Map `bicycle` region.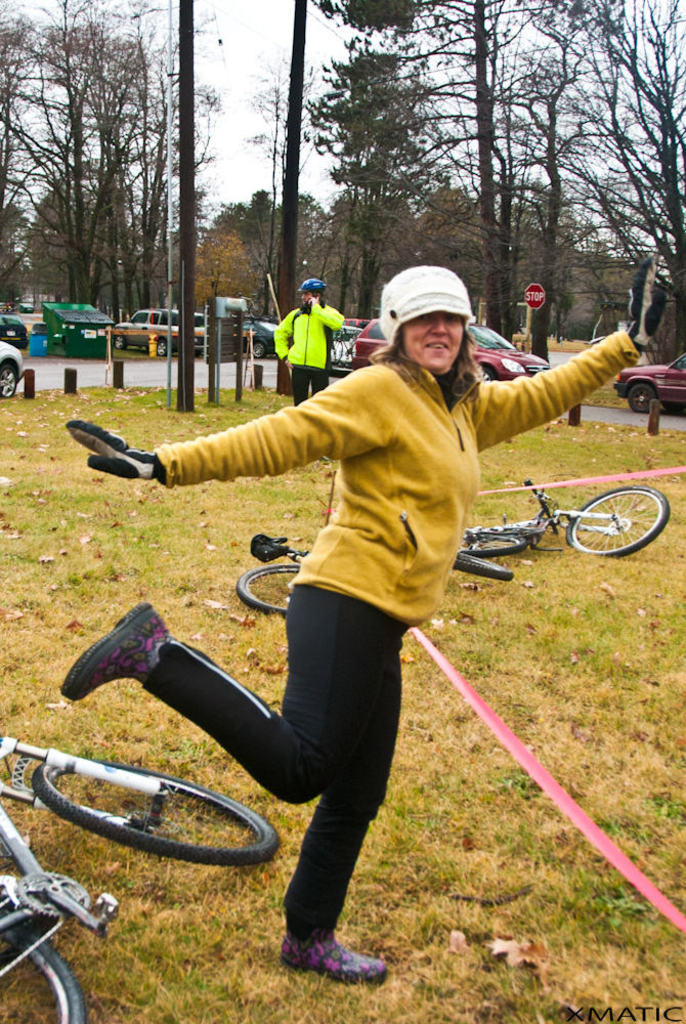
Mapped to x1=474 y1=483 x2=673 y2=568.
